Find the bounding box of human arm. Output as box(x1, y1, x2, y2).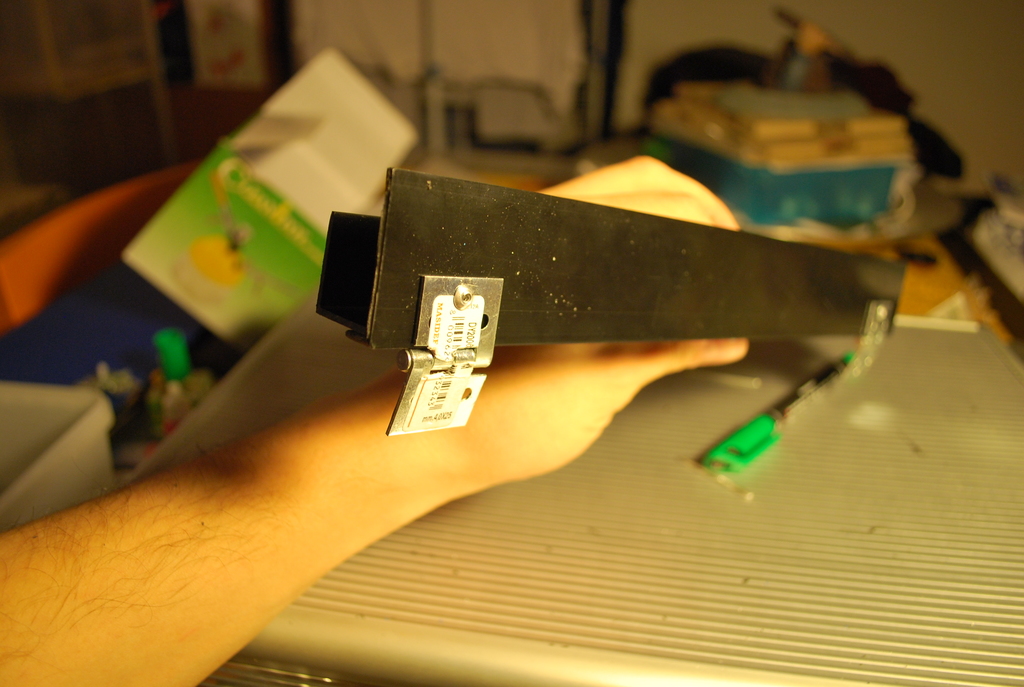
box(0, 158, 750, 686).
